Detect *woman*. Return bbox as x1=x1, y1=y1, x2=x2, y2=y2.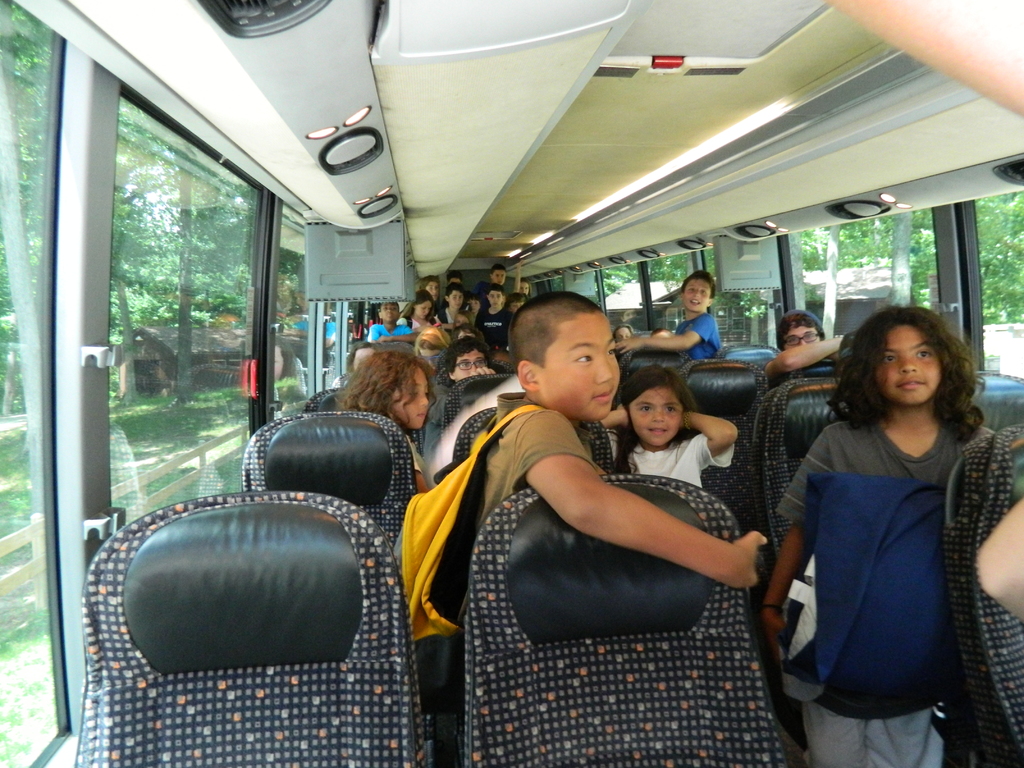
x1=771, y1=276, x2=995, y2=767.
